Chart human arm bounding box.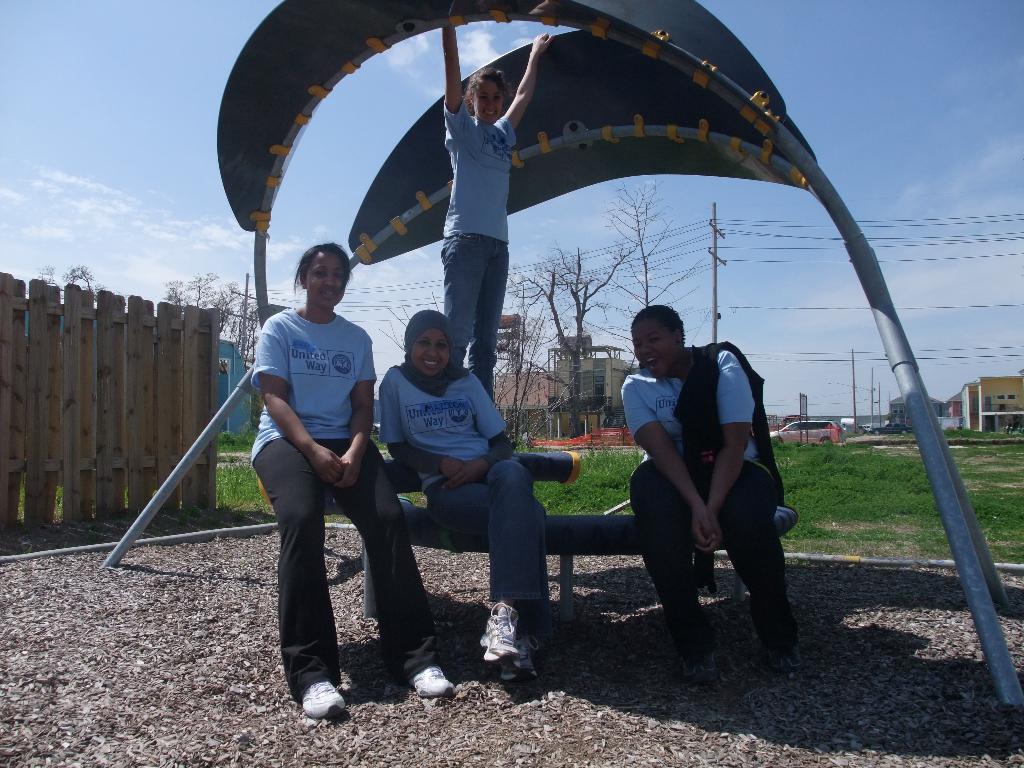
Charted: (377,365,470,482).
